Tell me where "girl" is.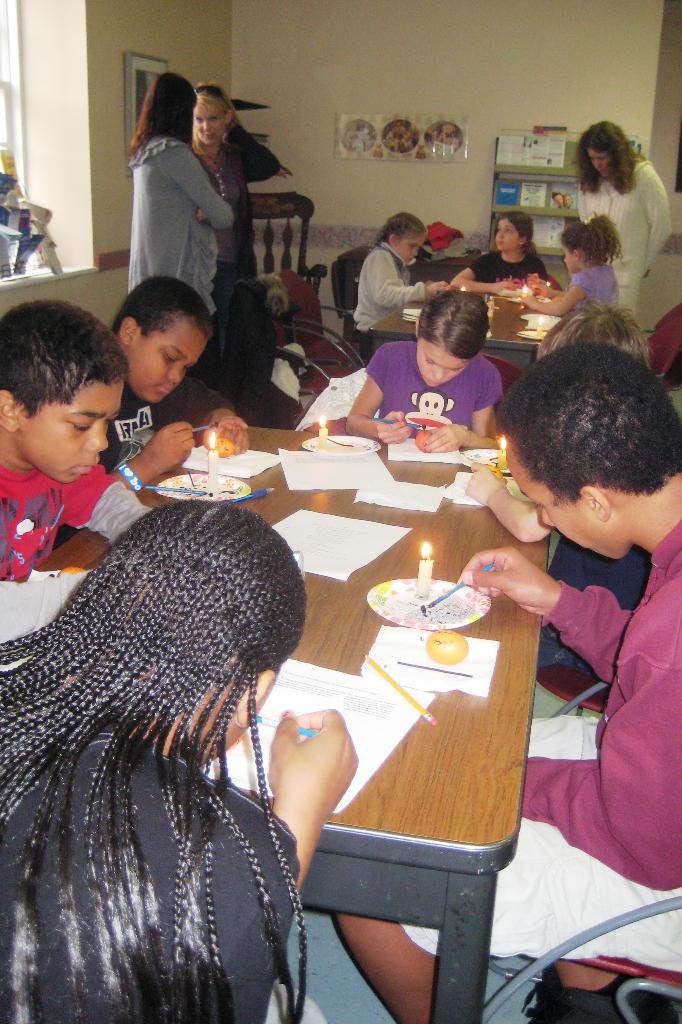
"girl" is at crop(573, 108, 672, 319).
